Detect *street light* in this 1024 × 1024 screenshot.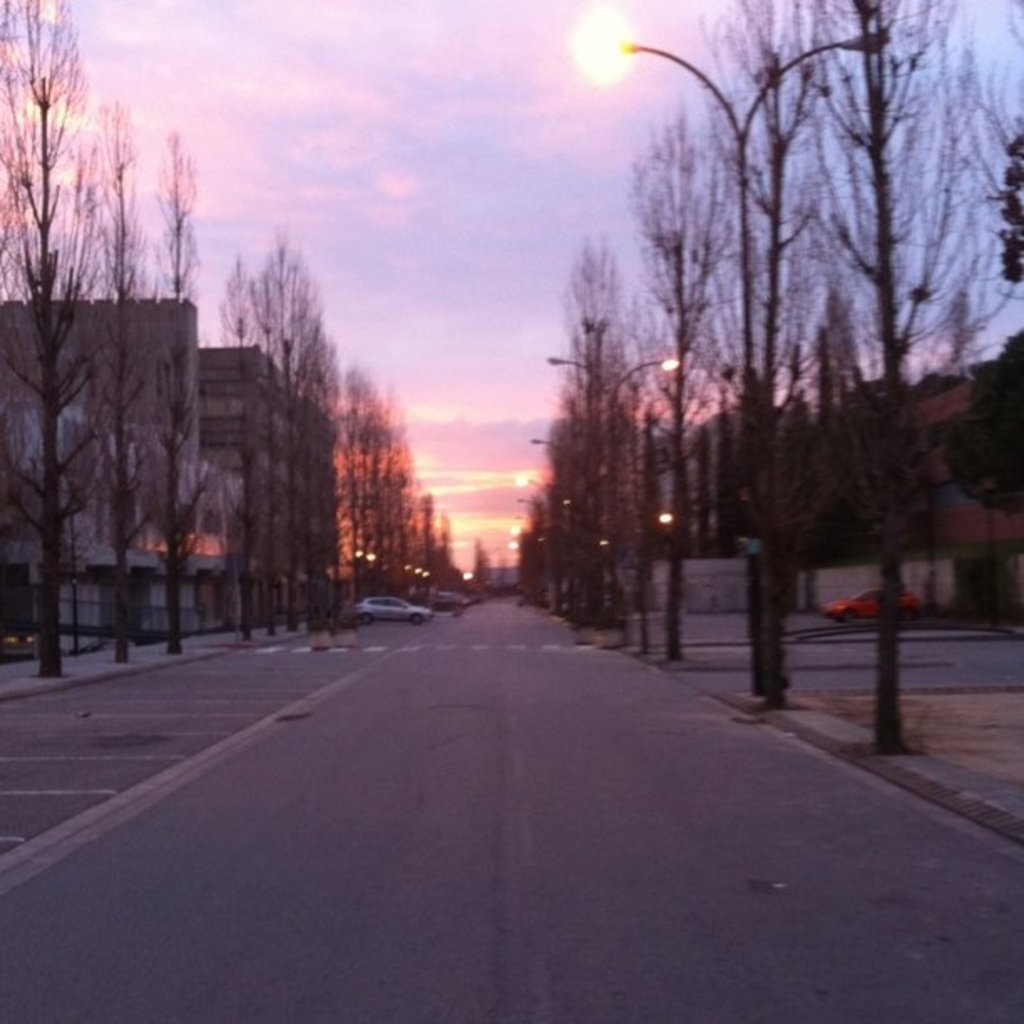
Detection: <region>535, 432, 612, 515</region>.
